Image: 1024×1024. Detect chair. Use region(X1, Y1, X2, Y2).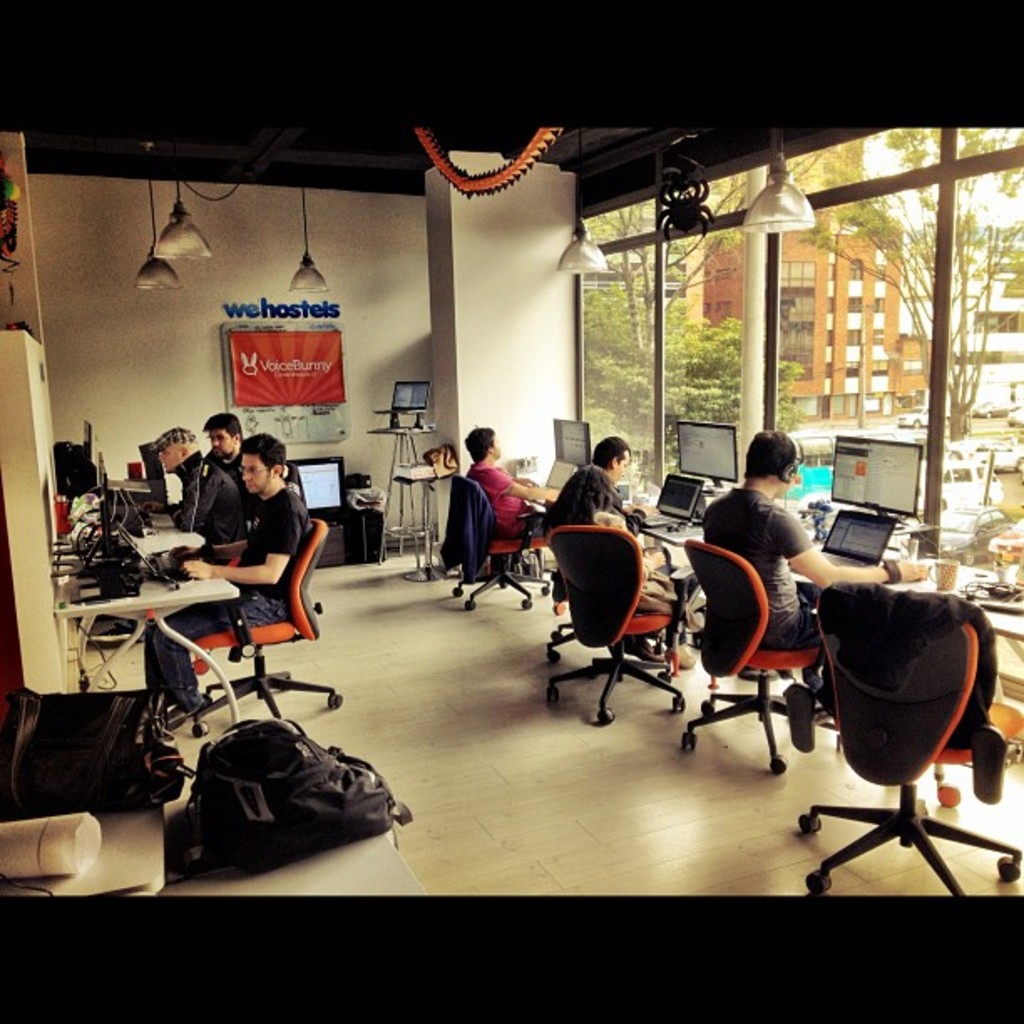
region(187, 512, 340, 736).
